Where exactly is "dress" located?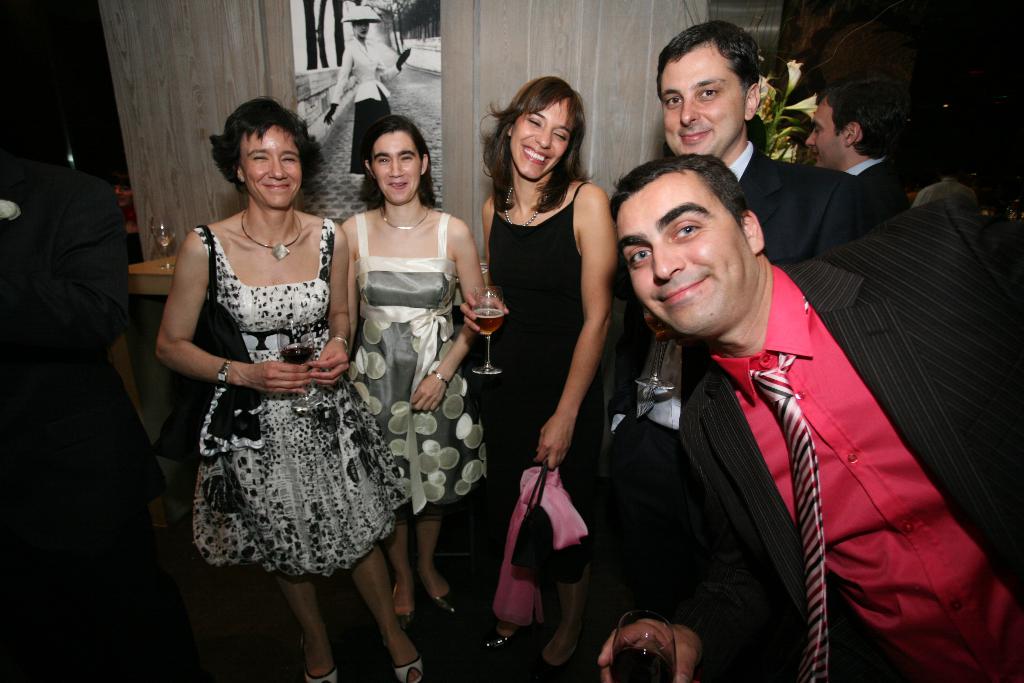
Its bounding box is (484,183,607,501).
